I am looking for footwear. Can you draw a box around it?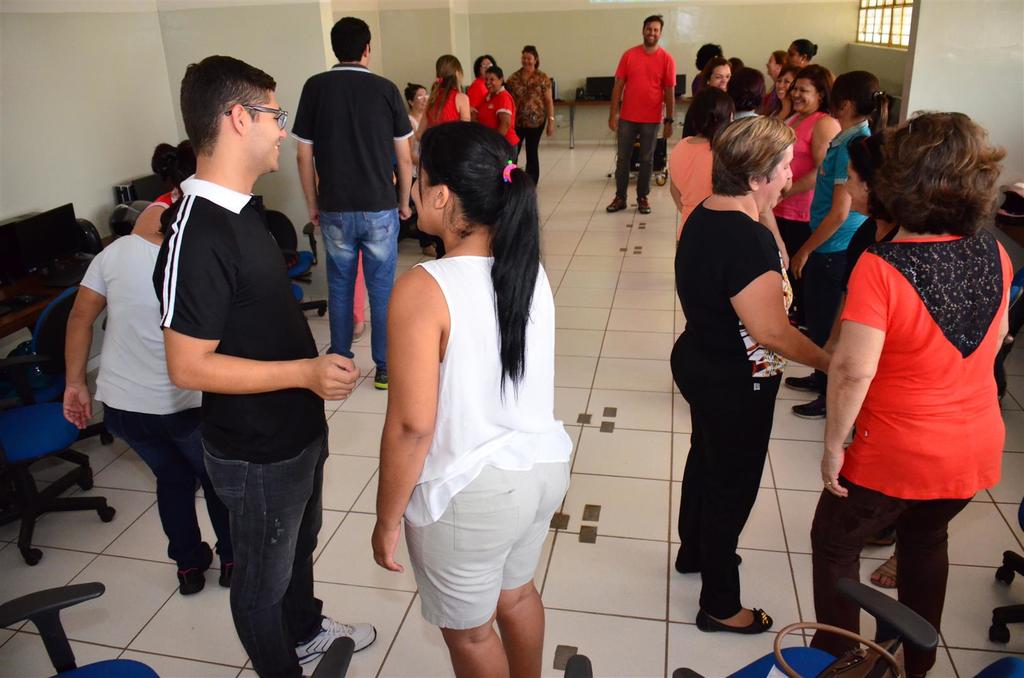
Sure, the bounding box is [left=175, top=540, right=214, bottom=597].
